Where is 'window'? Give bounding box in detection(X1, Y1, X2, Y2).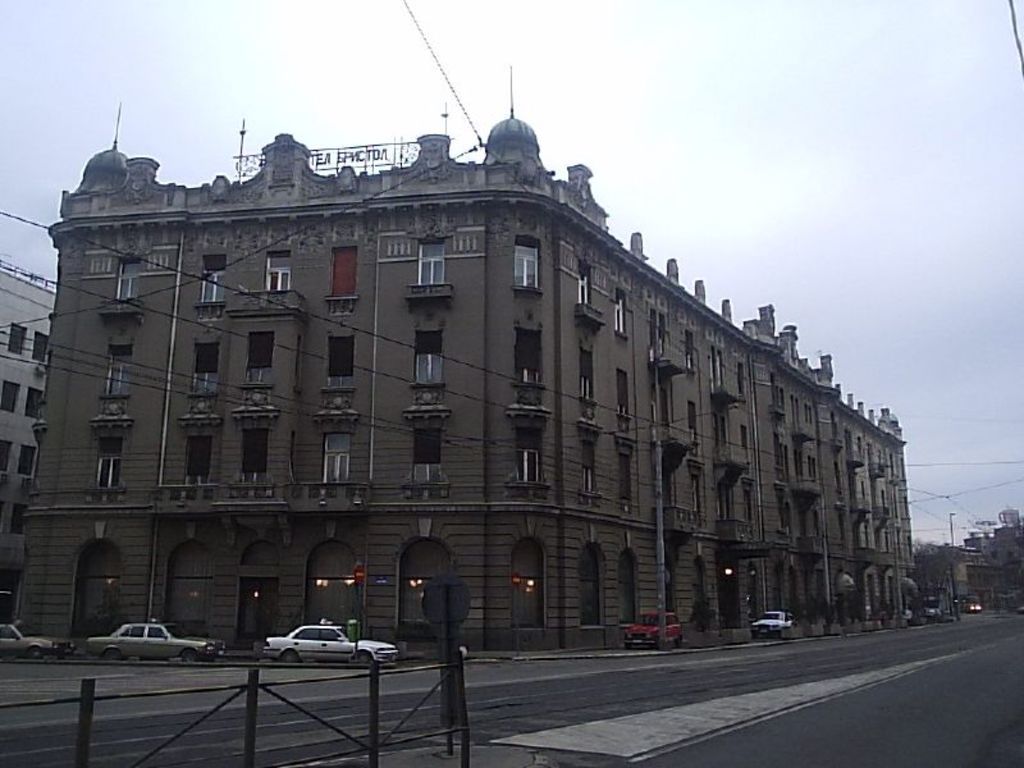
detection(513, 429, 547, 484).
